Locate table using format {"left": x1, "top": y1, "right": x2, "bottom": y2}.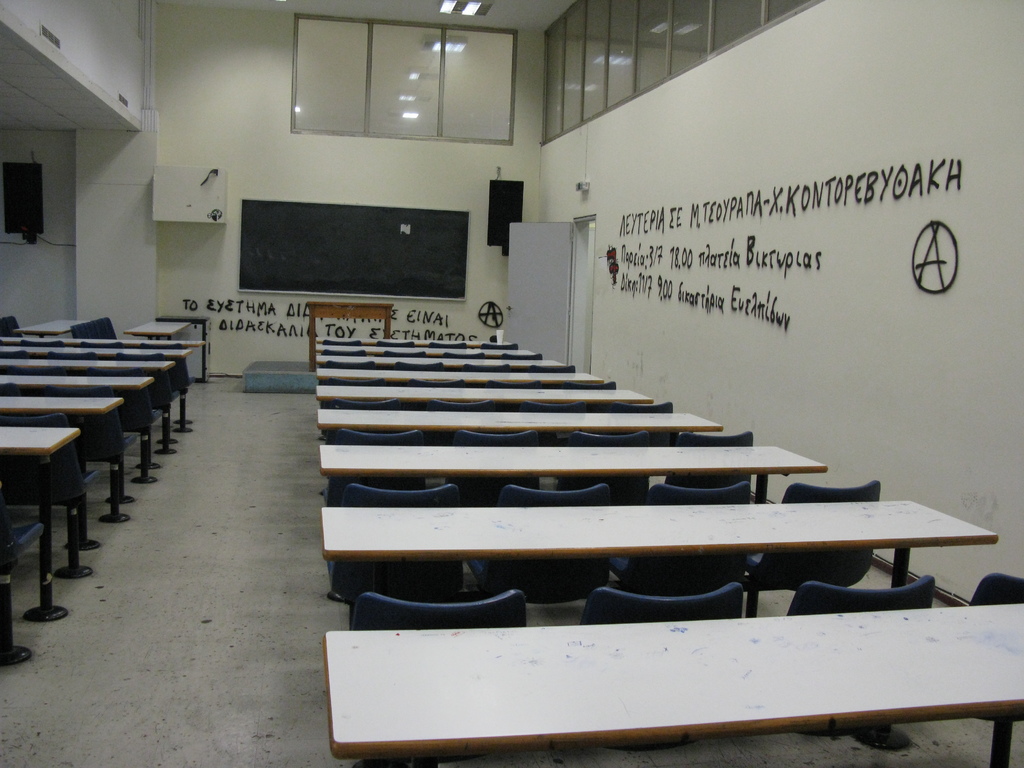
{"left": 317, "top": 367, "right": 602, "bottom": 380}.
